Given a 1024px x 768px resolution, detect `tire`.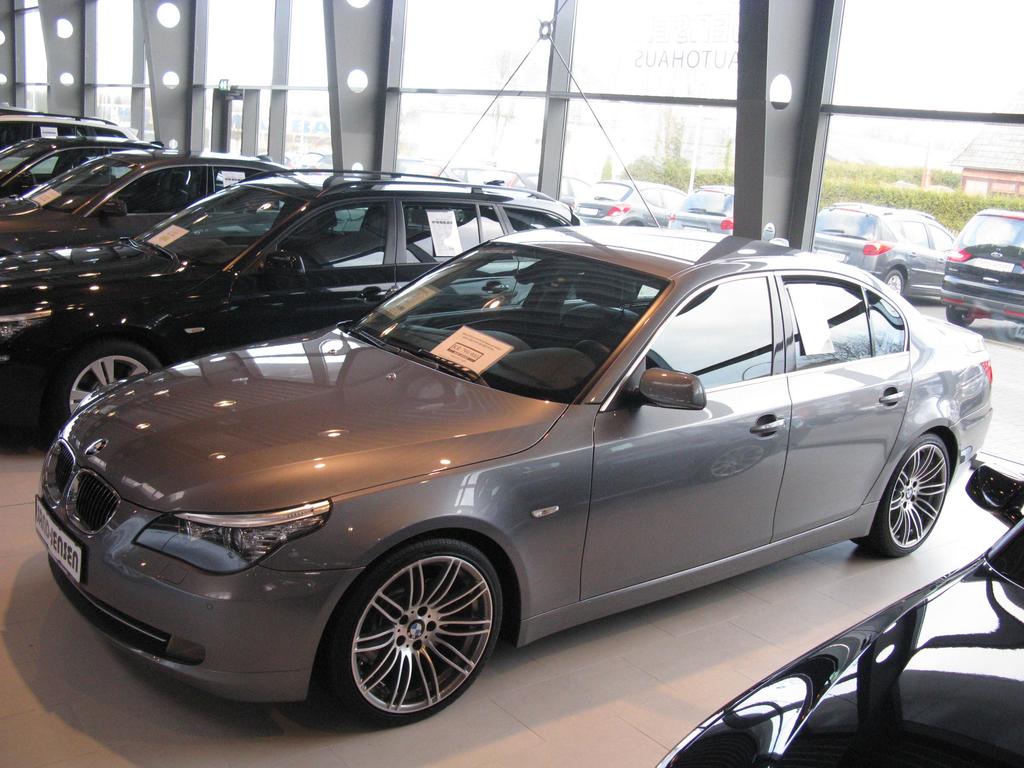
<box>52,346,163,431</box>.
